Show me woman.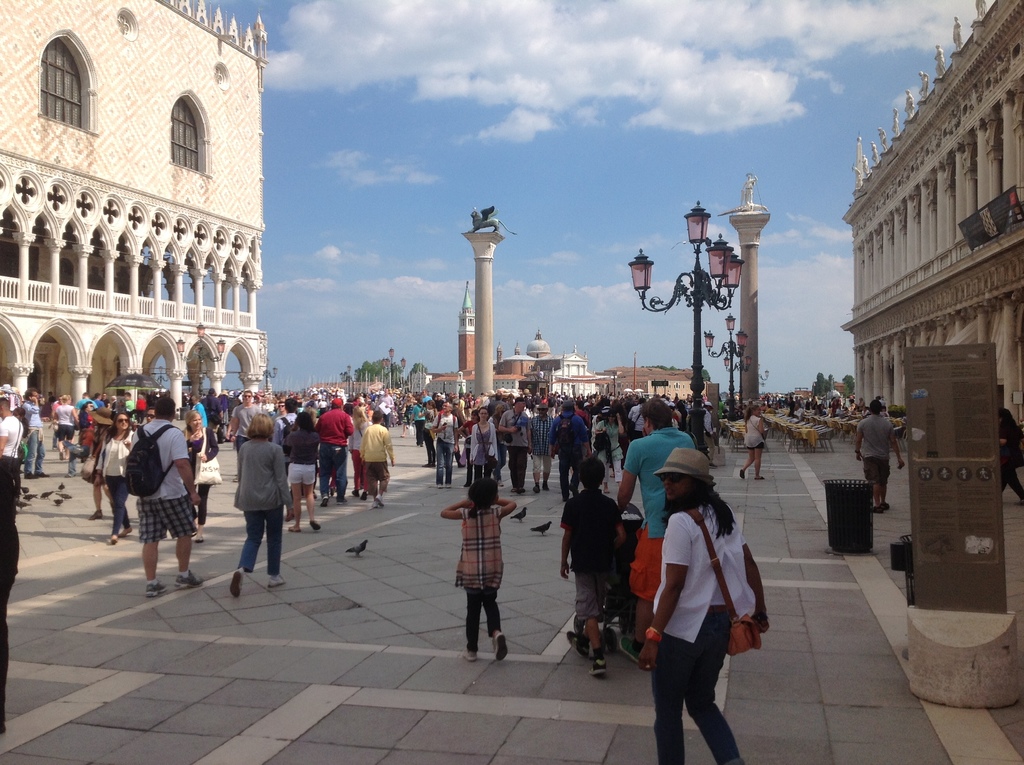
woman is here: left=635, top=446, right=775, bottom=764.
